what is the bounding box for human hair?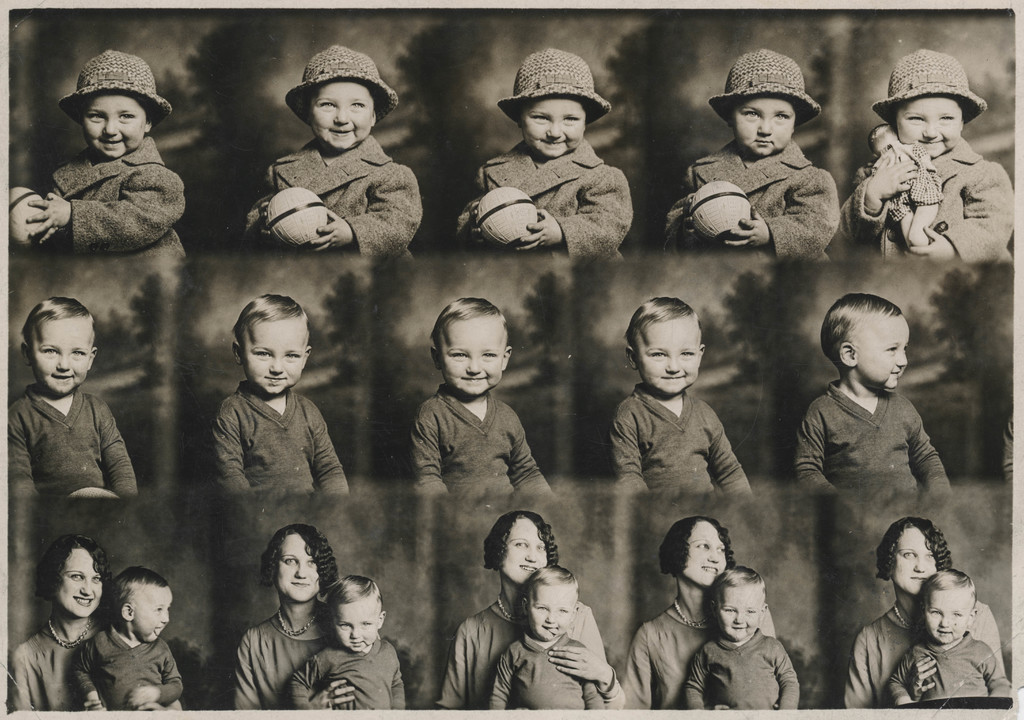
rect(483, 512, 559, 586).
